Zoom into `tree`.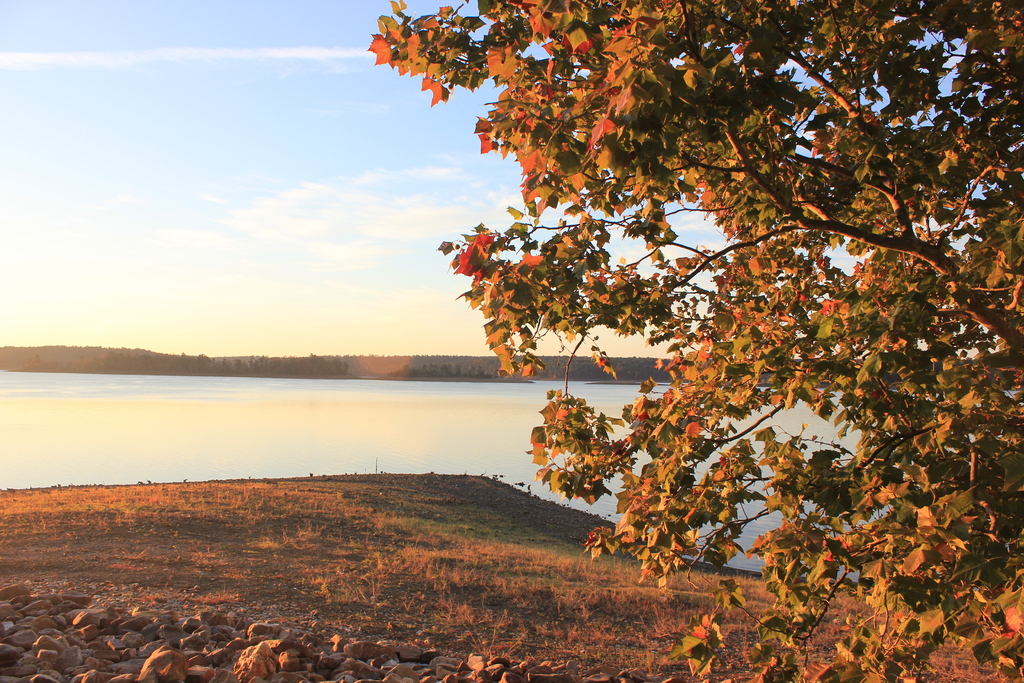
Zoom target: x1=343, y1=0, x2=1001, y2=595.
